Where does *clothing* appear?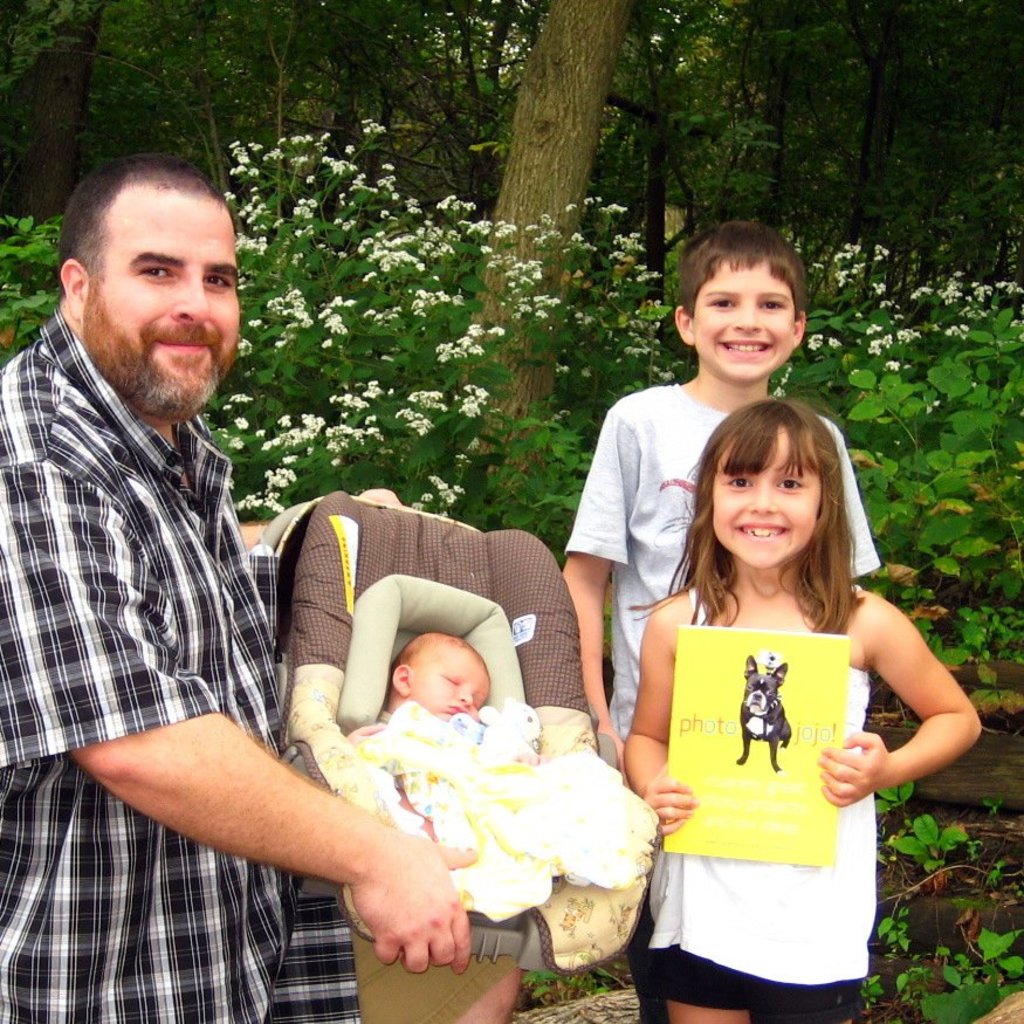
Appears at [x1=13, y1=245, x2=351, y2=970].
